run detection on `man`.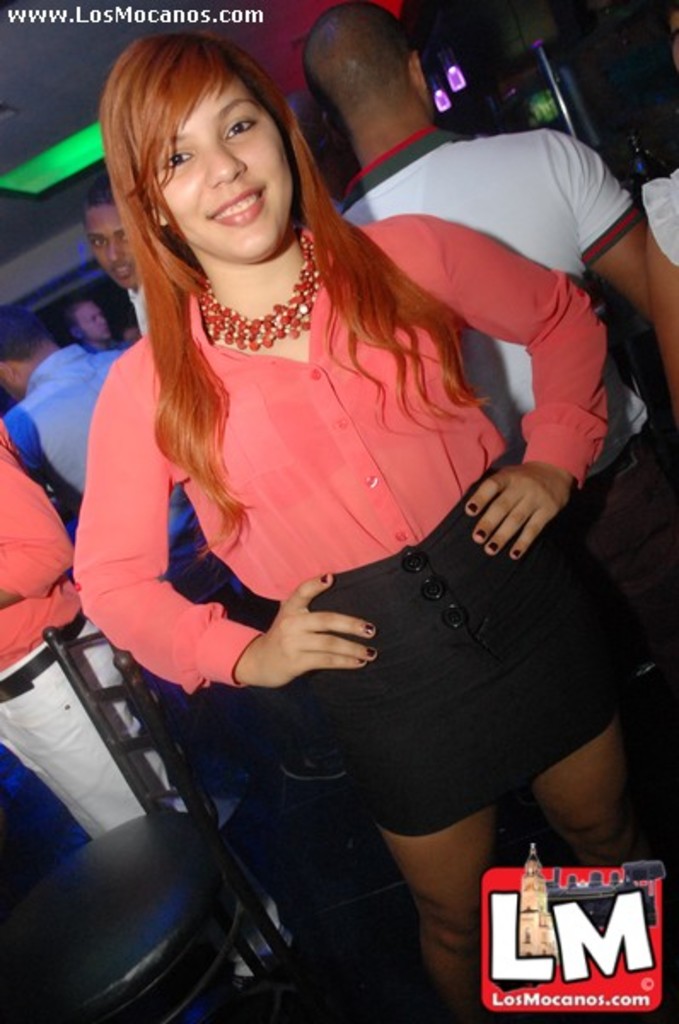
Result: select_region(0, 309, 304, 763).
